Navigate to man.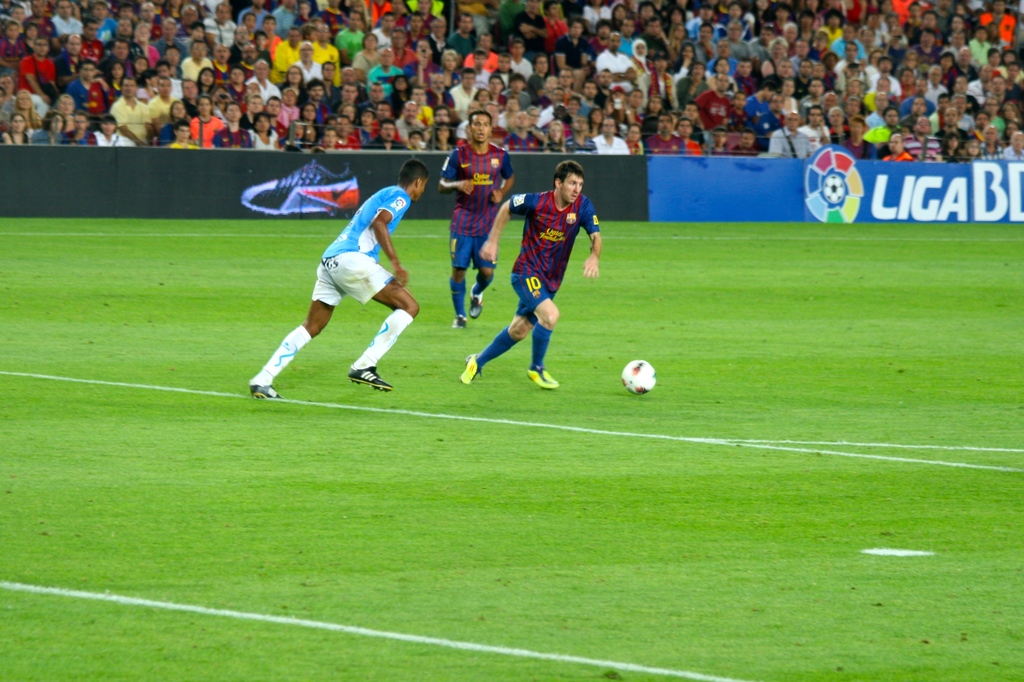
Navigation target: select_region(290, 38, 329, 80).
